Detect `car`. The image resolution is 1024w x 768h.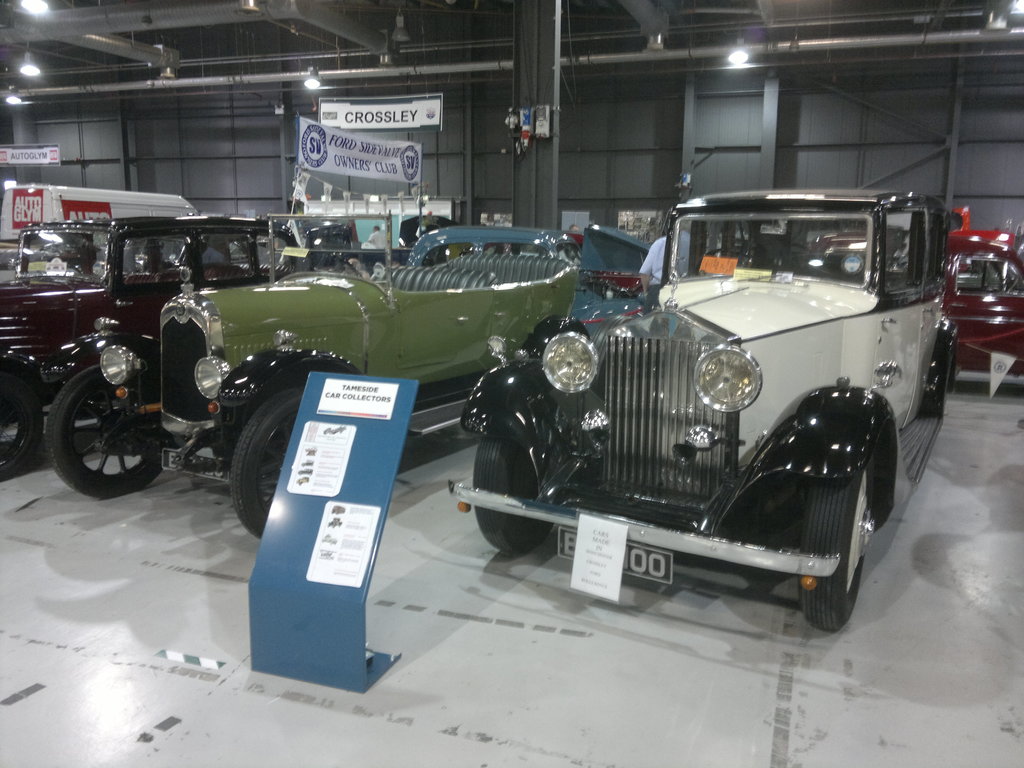
pyautogui.locateOnScreen(260, 214, 364, 260).
